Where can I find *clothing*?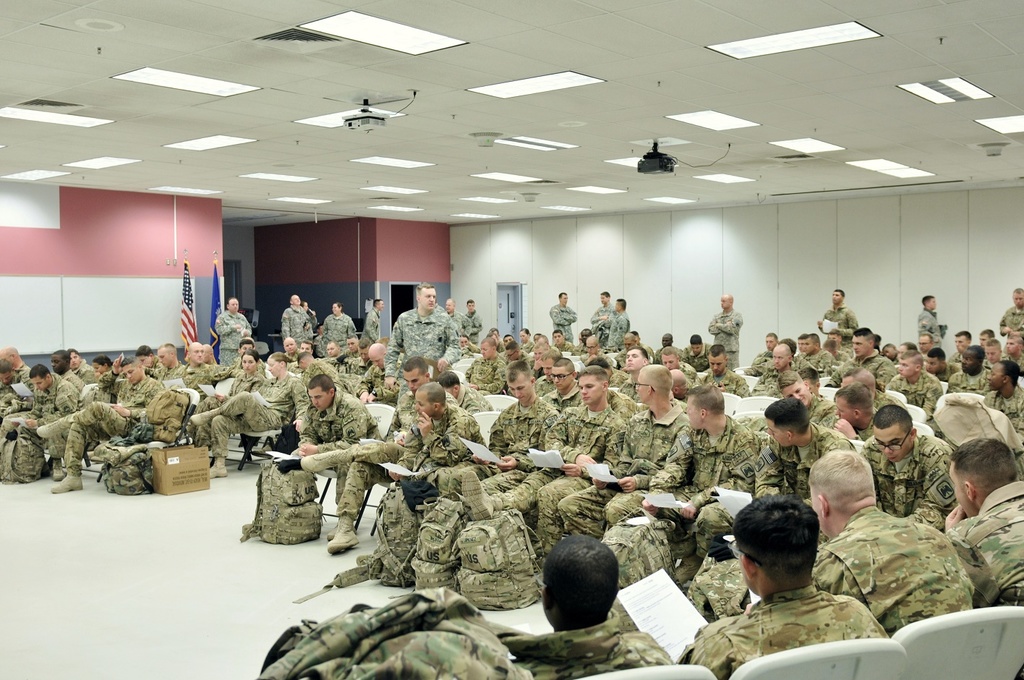
You can find it at l=500, t=607, r=675, b=679.
